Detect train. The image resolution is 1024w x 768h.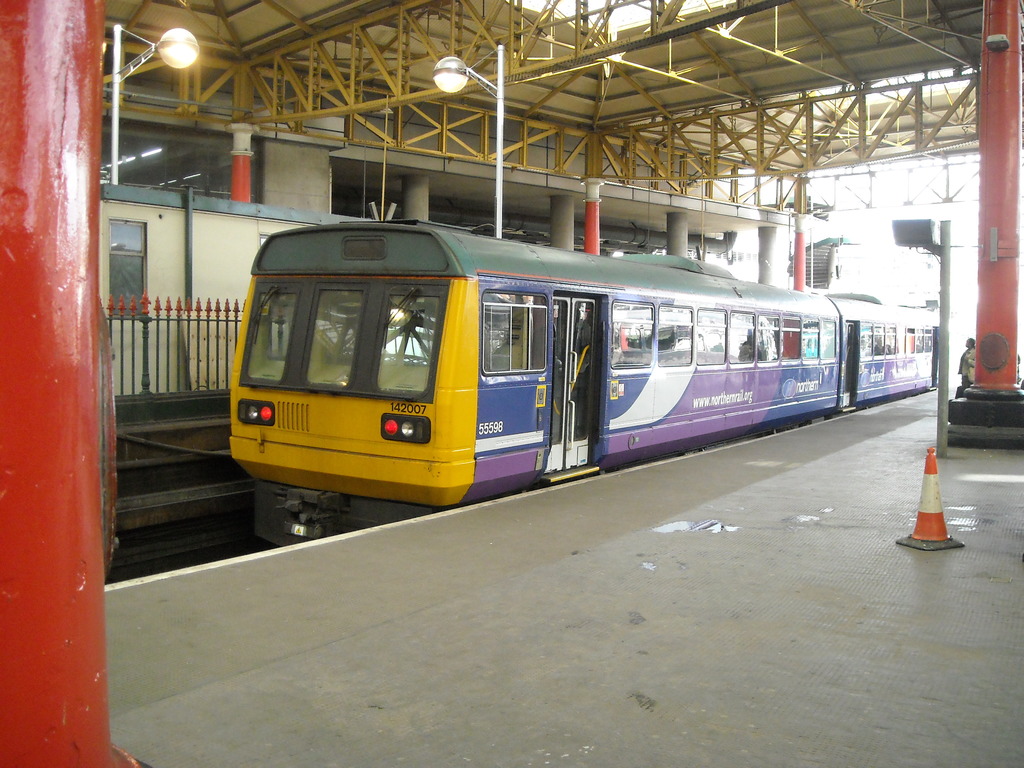
locate(225, 217, 939, 547).
